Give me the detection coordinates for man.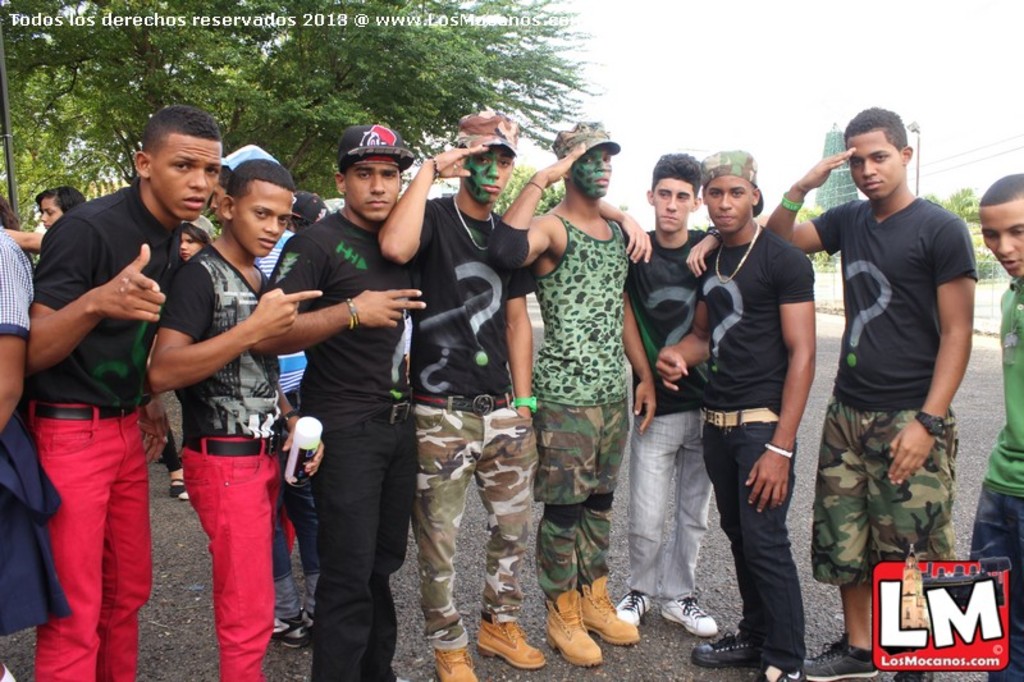
select_region(658, 138, 828, 681).
